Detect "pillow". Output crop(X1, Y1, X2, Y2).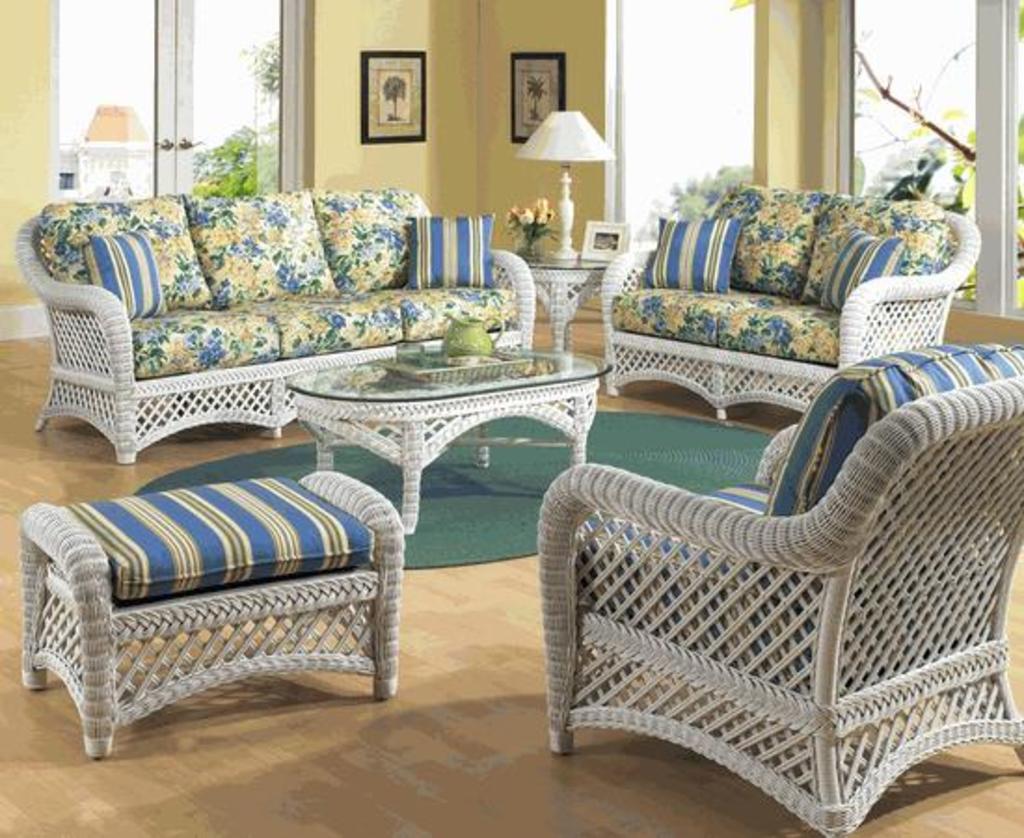
crop(400, 207, 499, 289).
